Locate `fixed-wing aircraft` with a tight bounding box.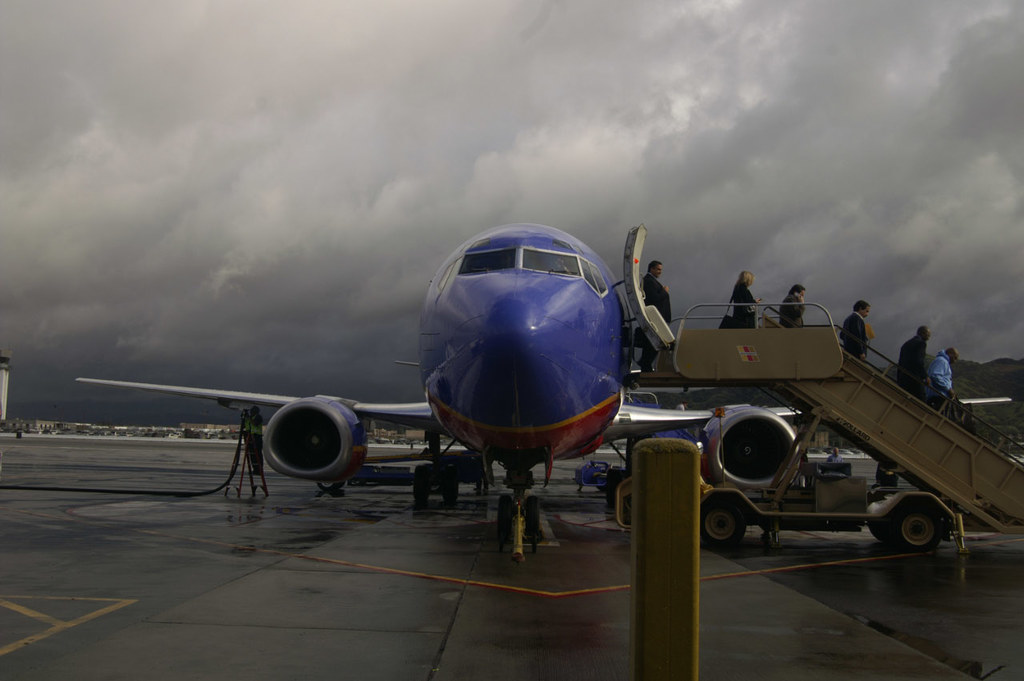
<box>76,220,1013,505</box>.
